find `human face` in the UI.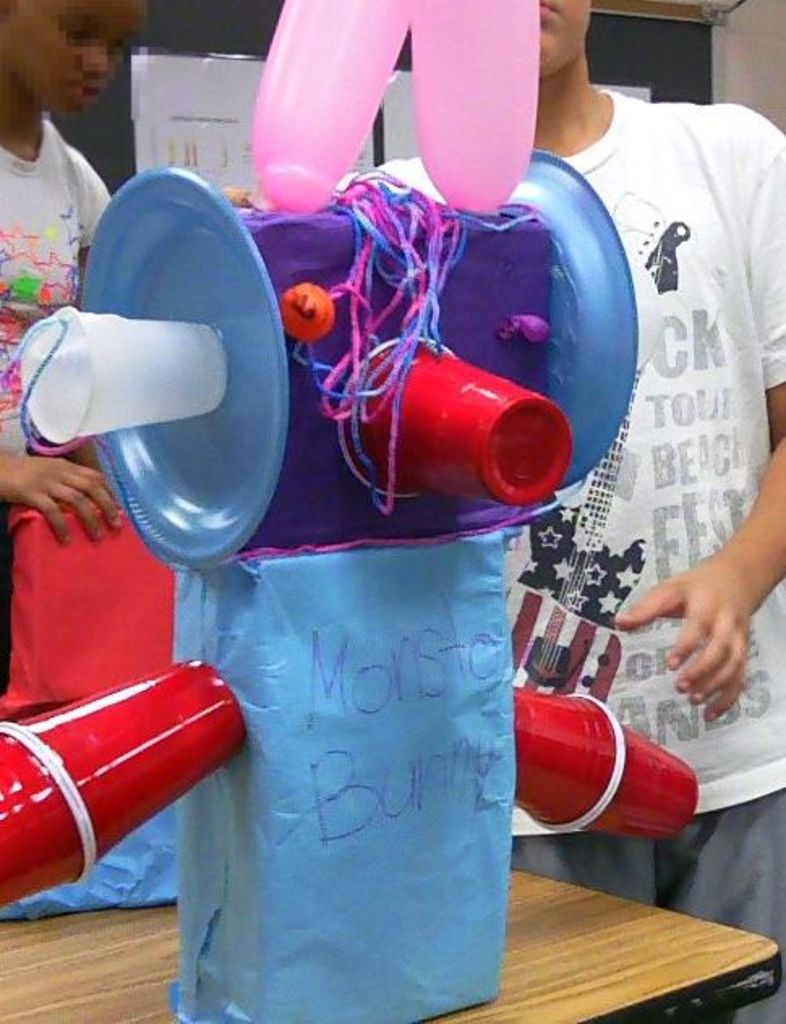
UI element at [x1=536, y1=0, x2=593, y2=73].
